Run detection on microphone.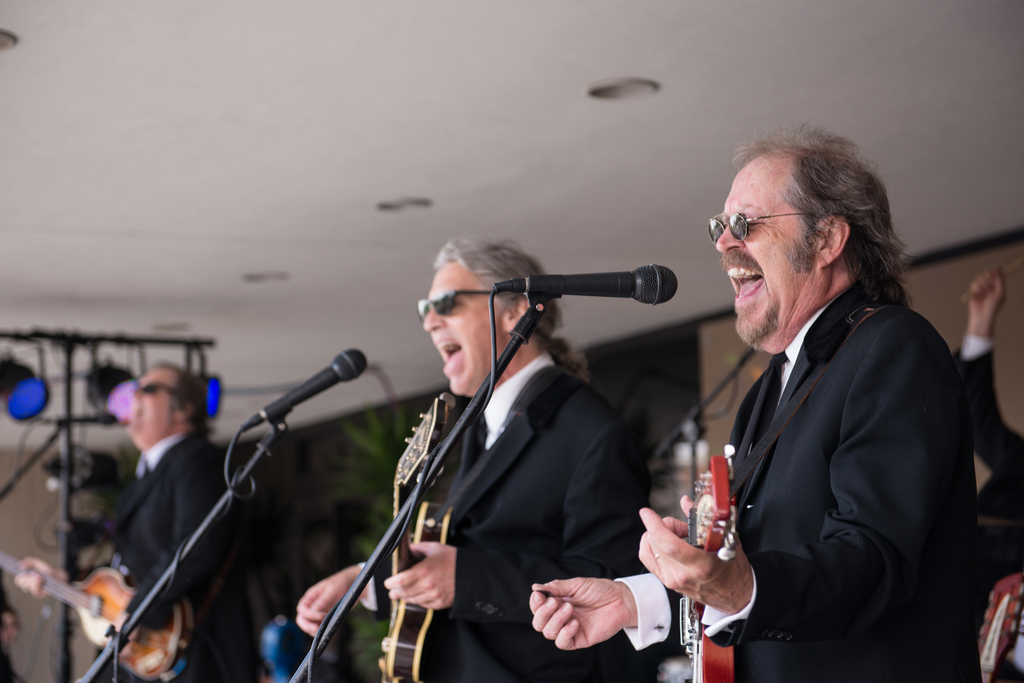
Result: rect(51, 405, 118, 427).
